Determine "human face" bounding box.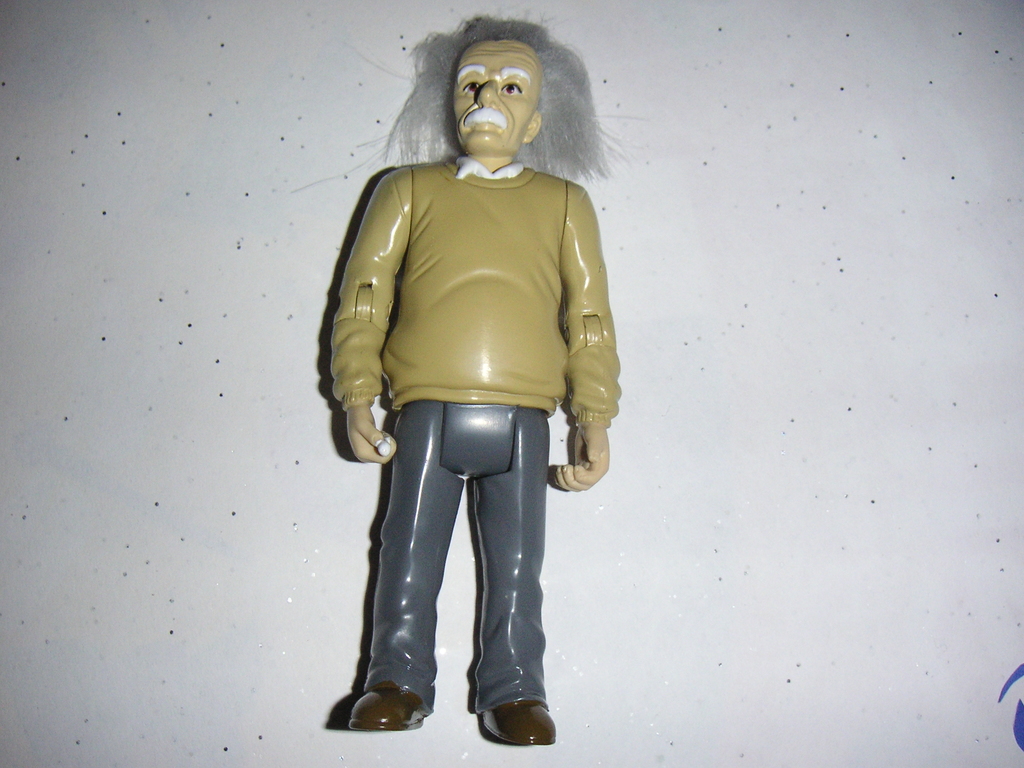
Determined: x1=452, y1=43, x2=531, y2=146.
